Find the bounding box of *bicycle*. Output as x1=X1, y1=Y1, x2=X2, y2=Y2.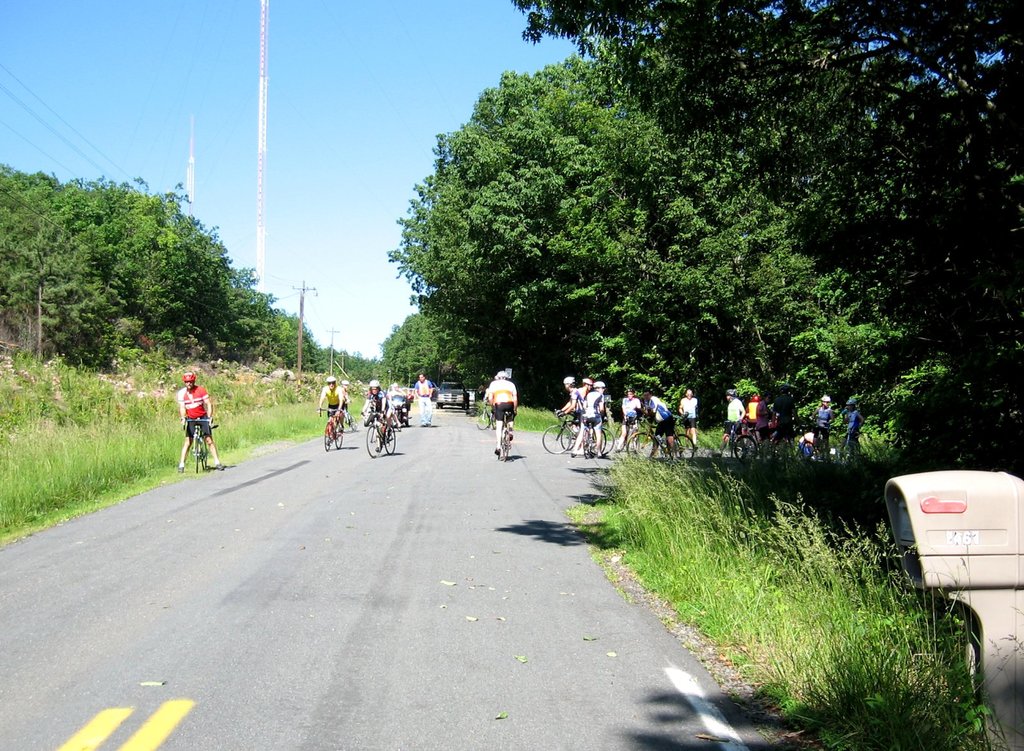
x1=339, y1=402, x2=358, y2=435.
